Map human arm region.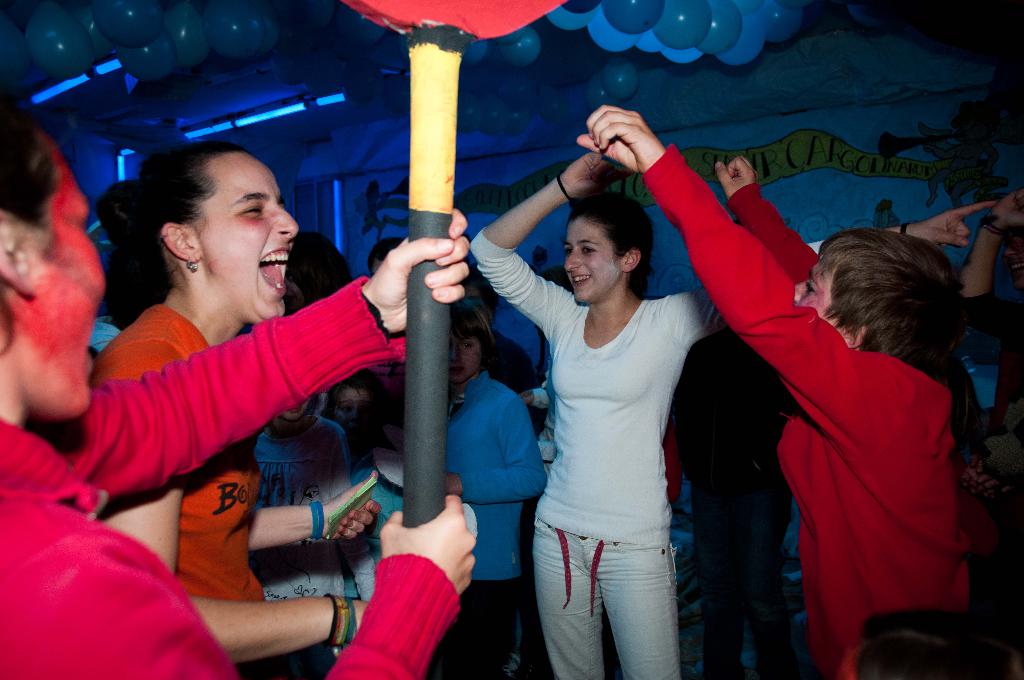
Mapped to [left=573, top=105, right=854, bottom=411].
